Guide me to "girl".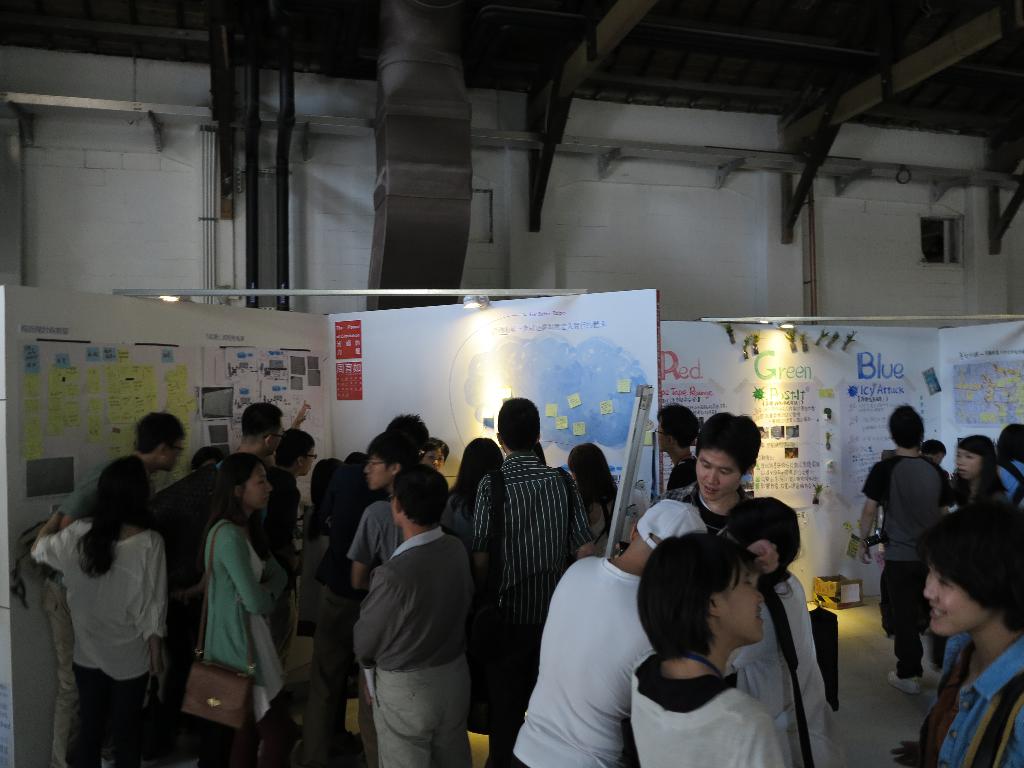
Guidance: x1=953 y1=435 x2=1006 y2=511.
